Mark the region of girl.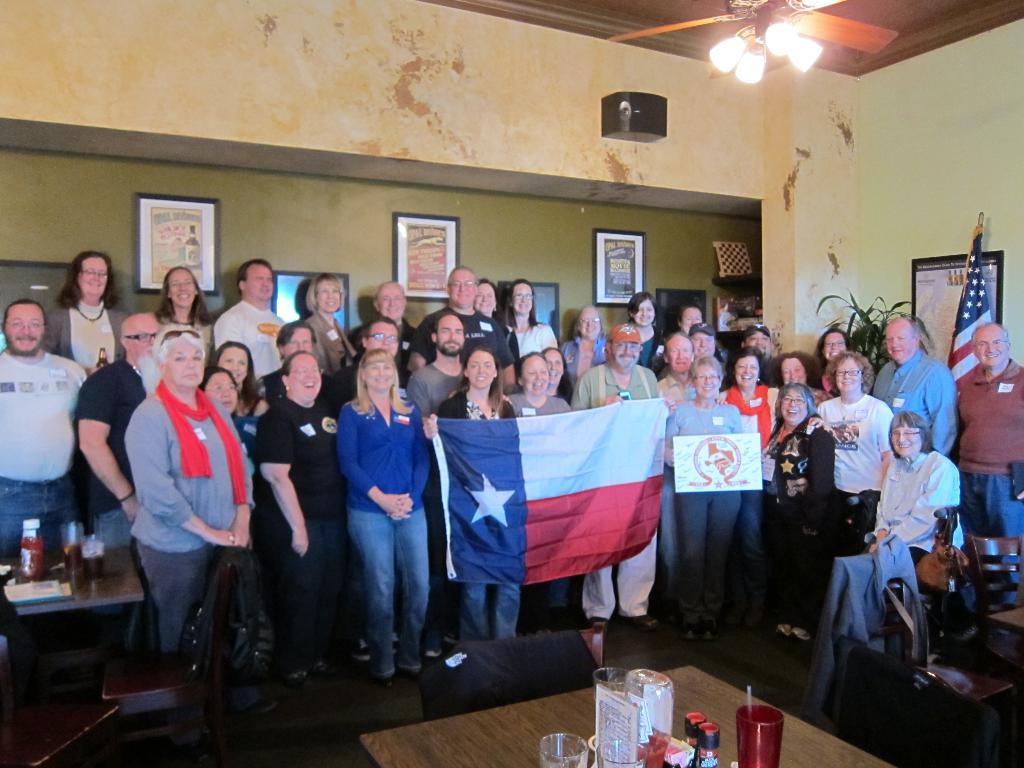
Region: BBox(355, 278, 426, 389).
